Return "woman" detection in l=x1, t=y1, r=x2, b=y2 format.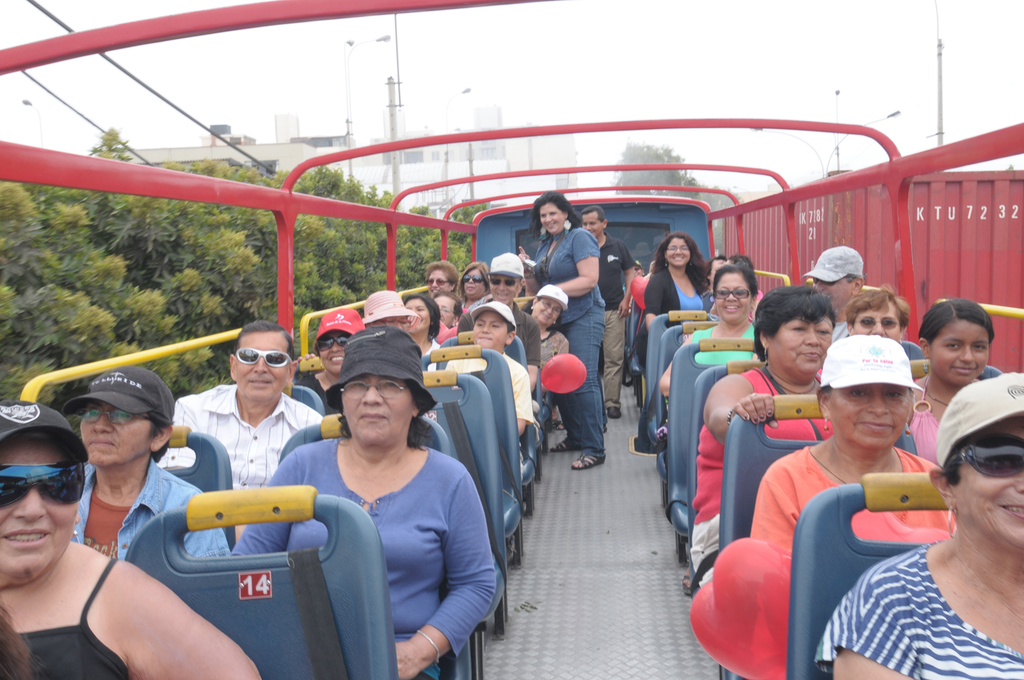
l=910, t=298, r=995, b=467.
